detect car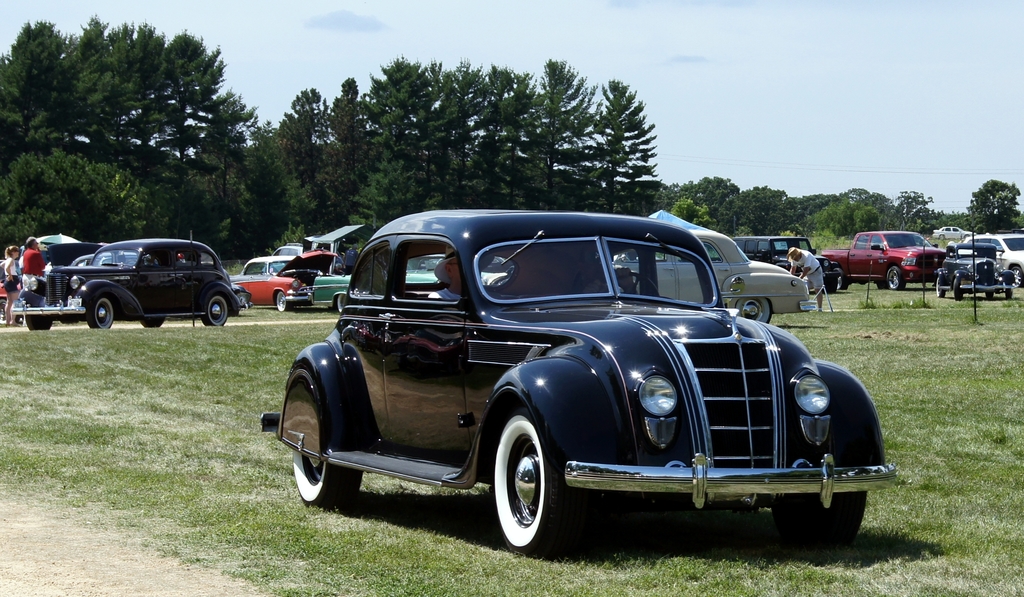
{"x1": 964, "y1": 234, "x2": 1023, "y2": 288}
